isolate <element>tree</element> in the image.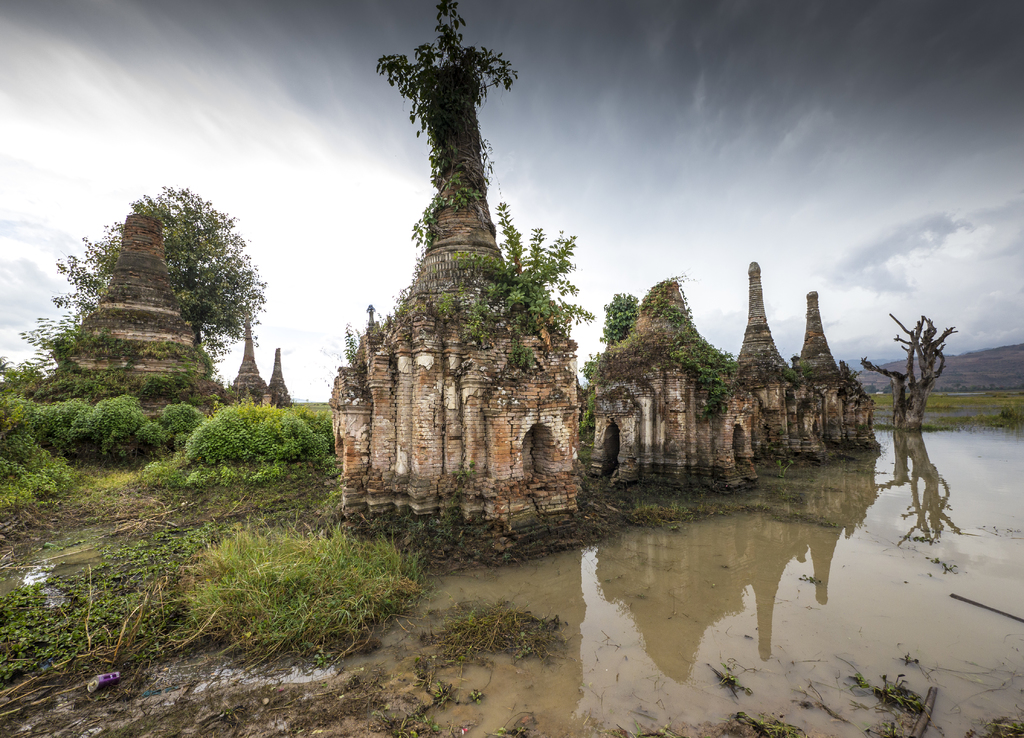
Isolated region: <region>57, 184, 267, 366</region>.
